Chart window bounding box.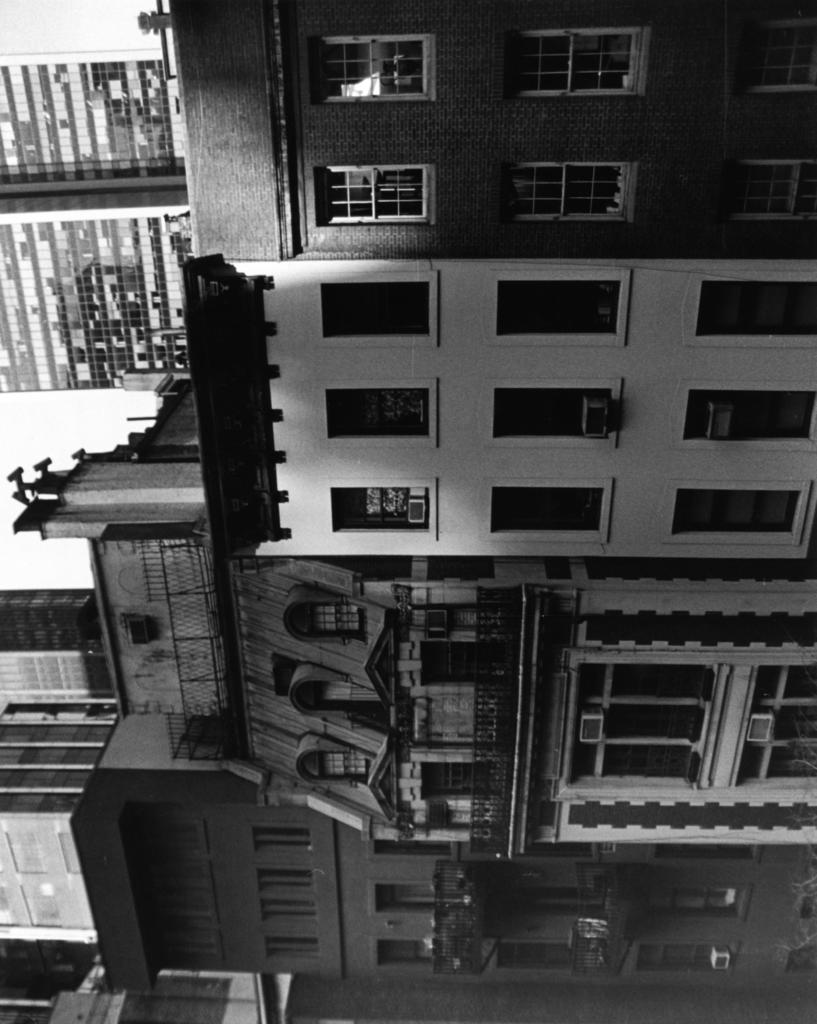
Charted: bbox(509, 163, 646, 218).
